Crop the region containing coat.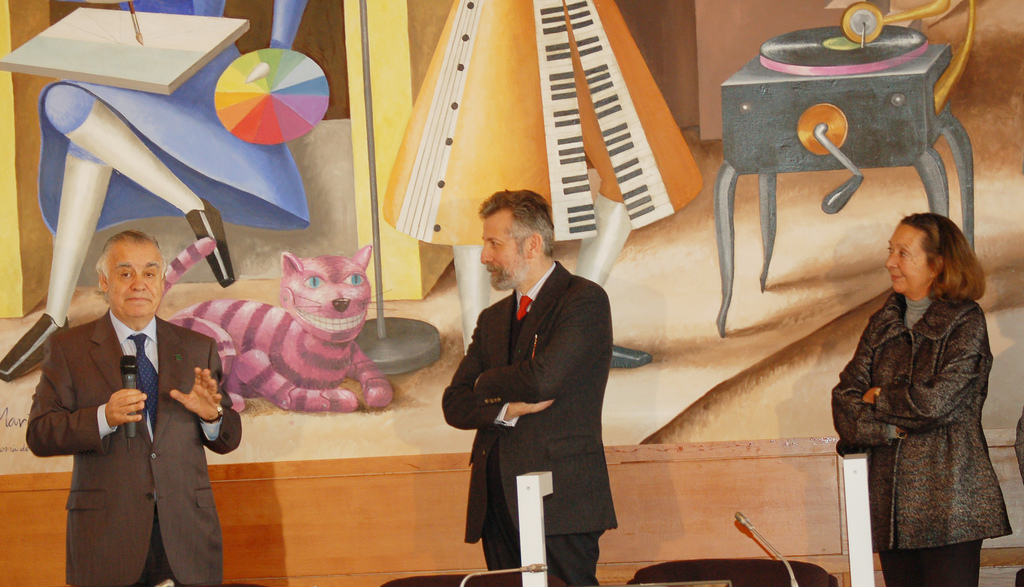
Crop region: [x1=842, y1=245, x2=1009, y2=555].
